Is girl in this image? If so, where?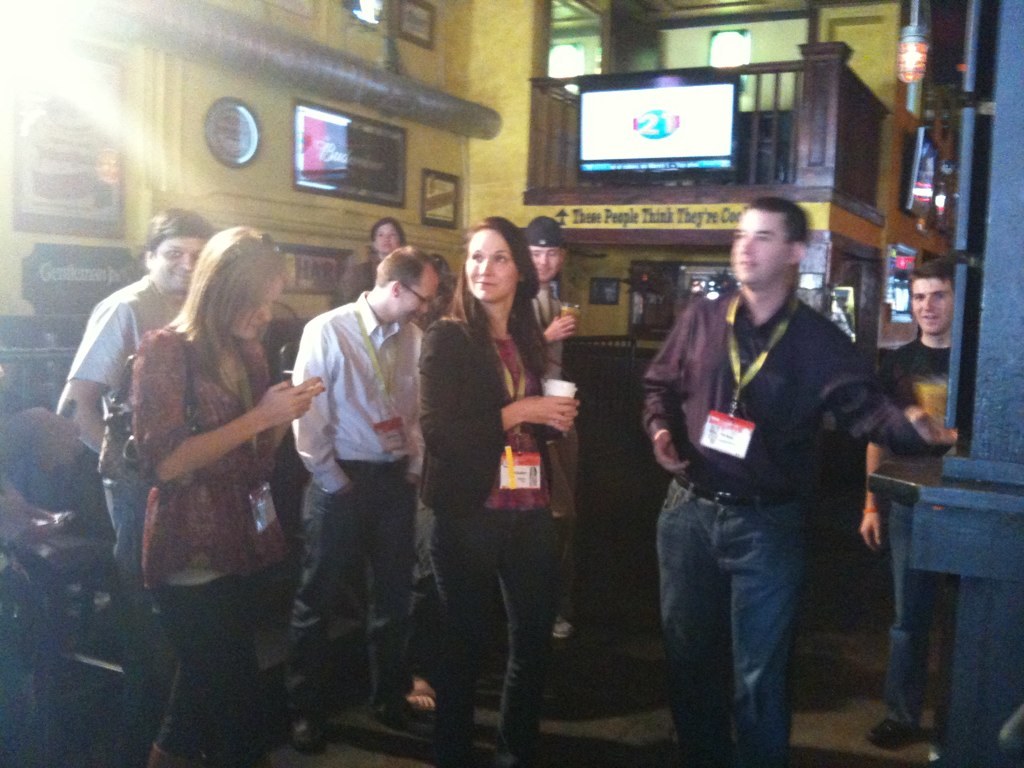
Yes, at select_region(414, 214, 565, 767).
